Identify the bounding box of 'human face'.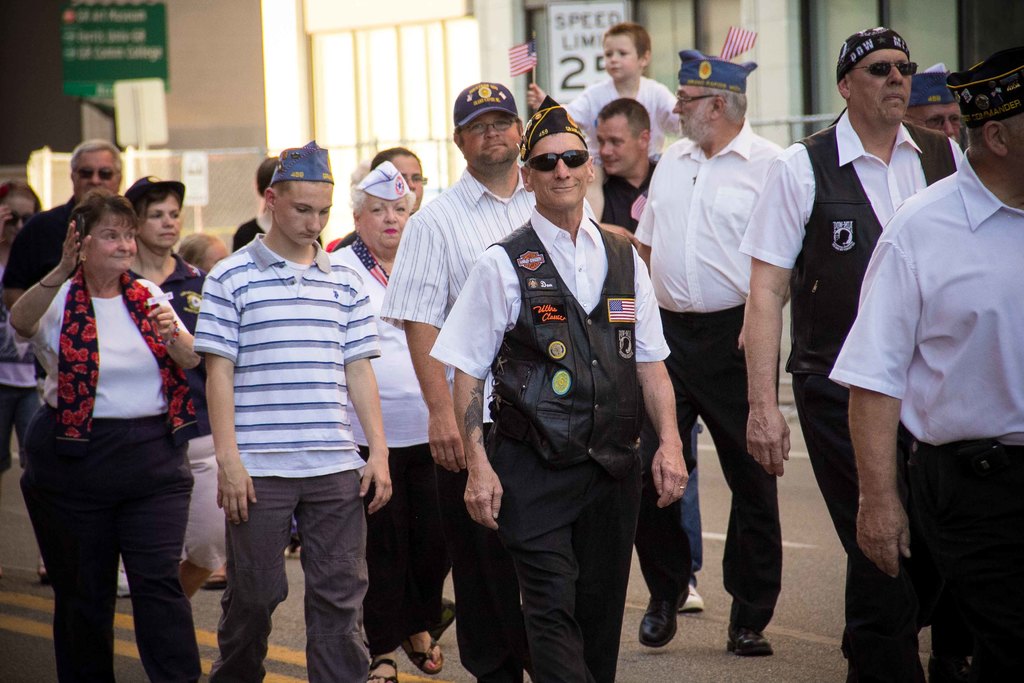
463,110,518,165.
